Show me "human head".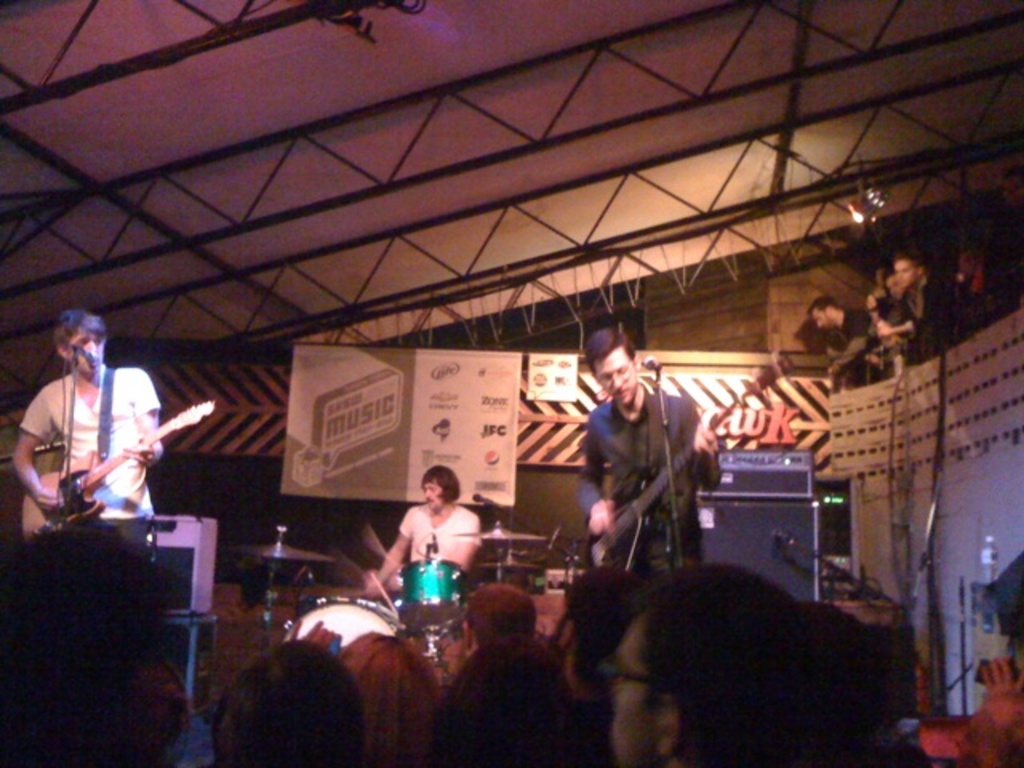
"human head" is here: 896 253 923 283.
